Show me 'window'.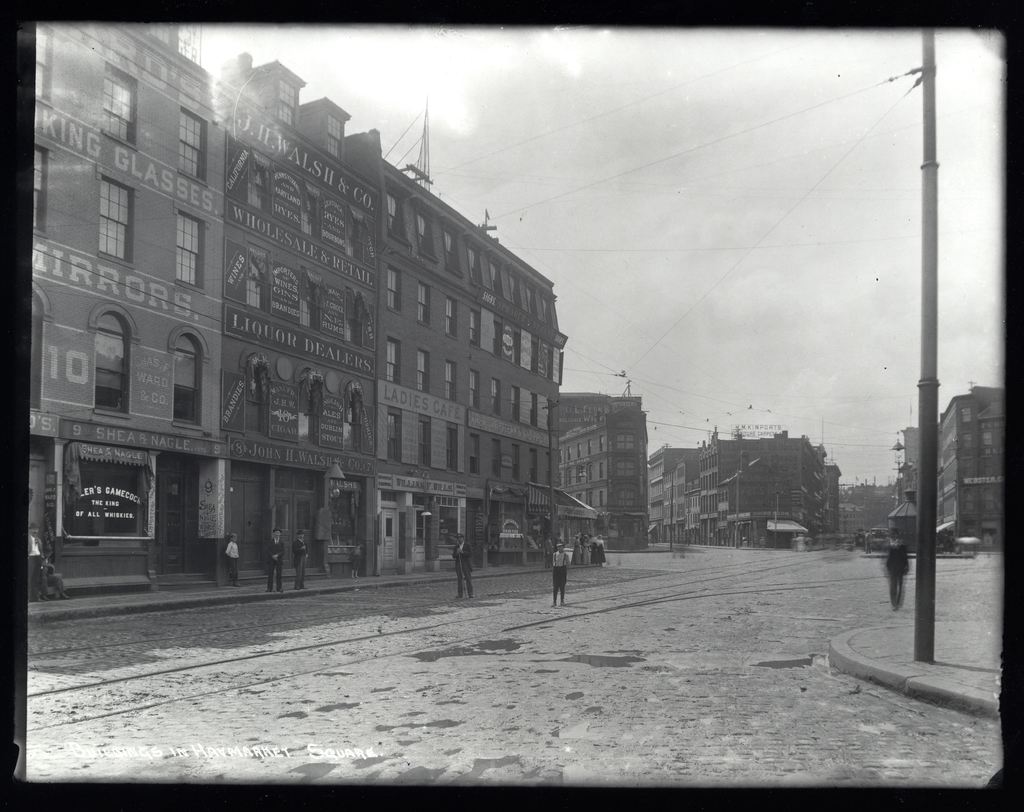
'window' is here: locate(386, 336, 403, 386).
